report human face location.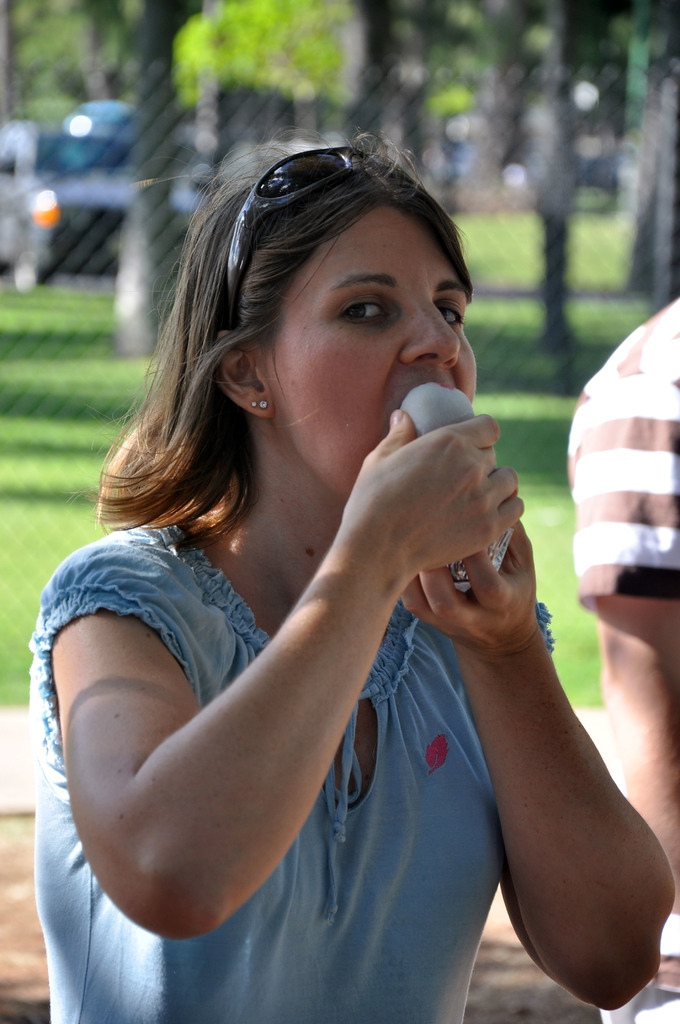
Report: 275, 202, 480, 495.
